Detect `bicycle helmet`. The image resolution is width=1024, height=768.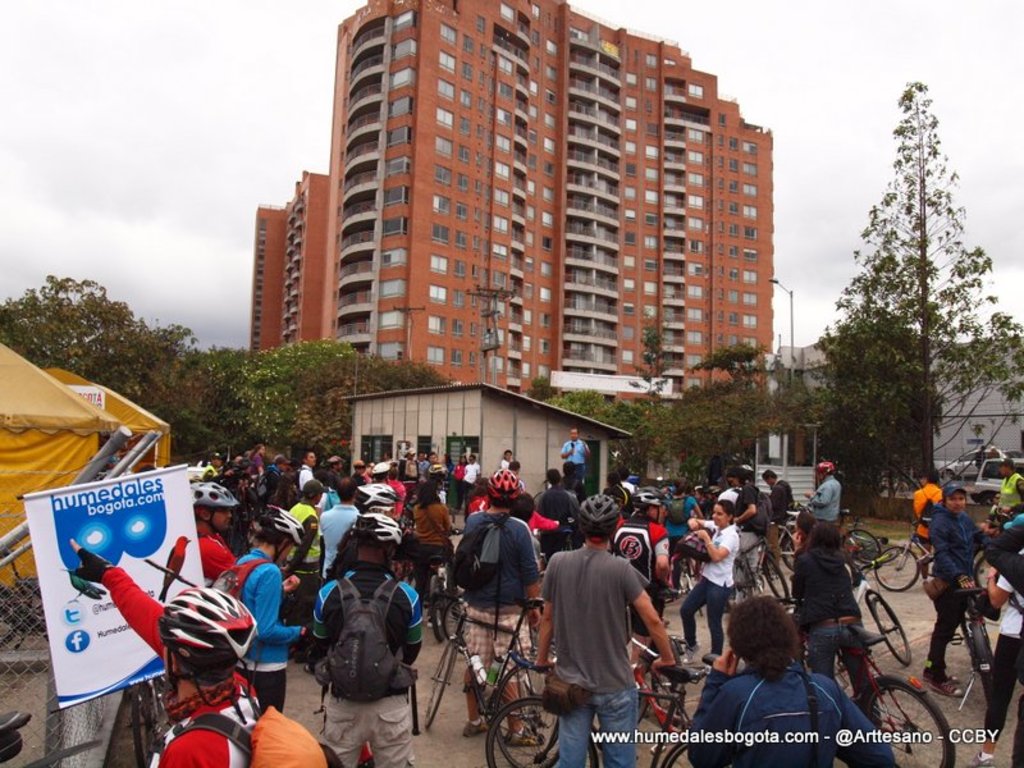
(x1=156, y1=588, x2=259, y2=676).
